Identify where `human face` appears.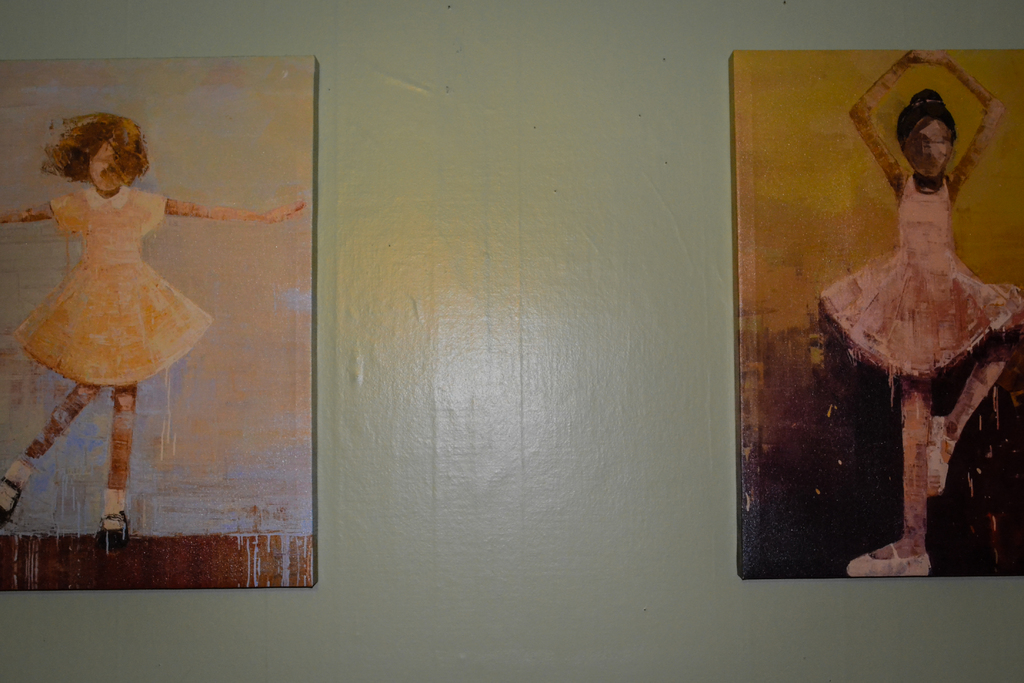
Appears at bbox=(899, 115, 950, 176).
